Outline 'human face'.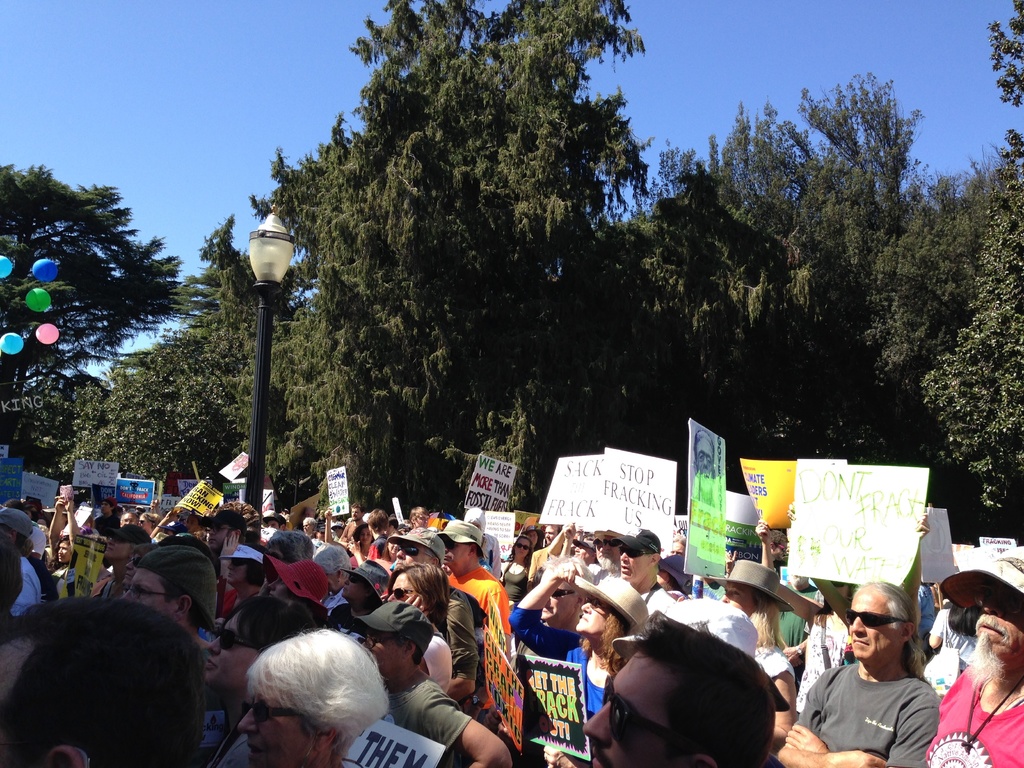
Outline: box(723, 582, 753, 614).
